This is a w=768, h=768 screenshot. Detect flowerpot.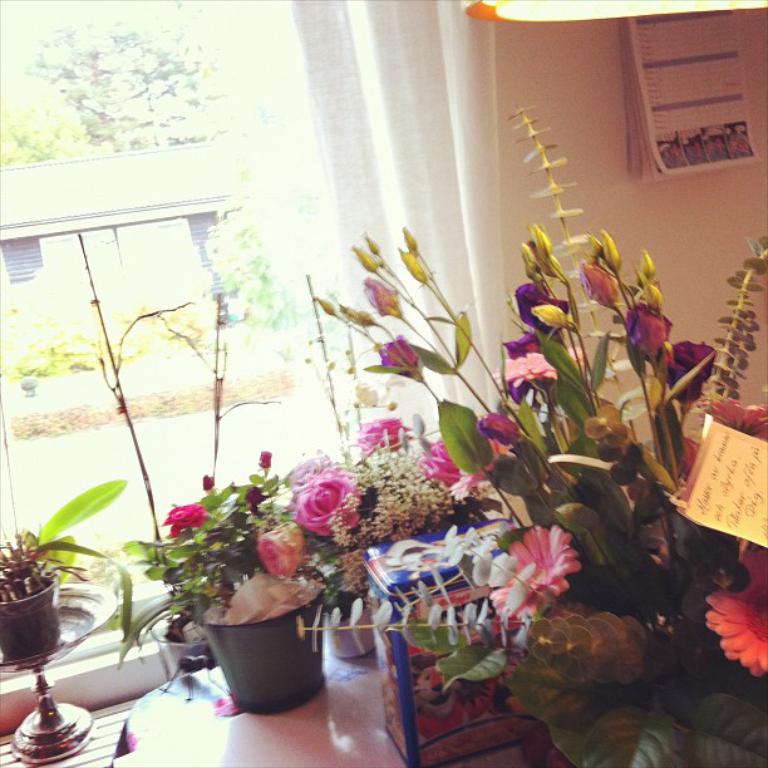
x1=166, y1=615, x2=213, y2=675.
